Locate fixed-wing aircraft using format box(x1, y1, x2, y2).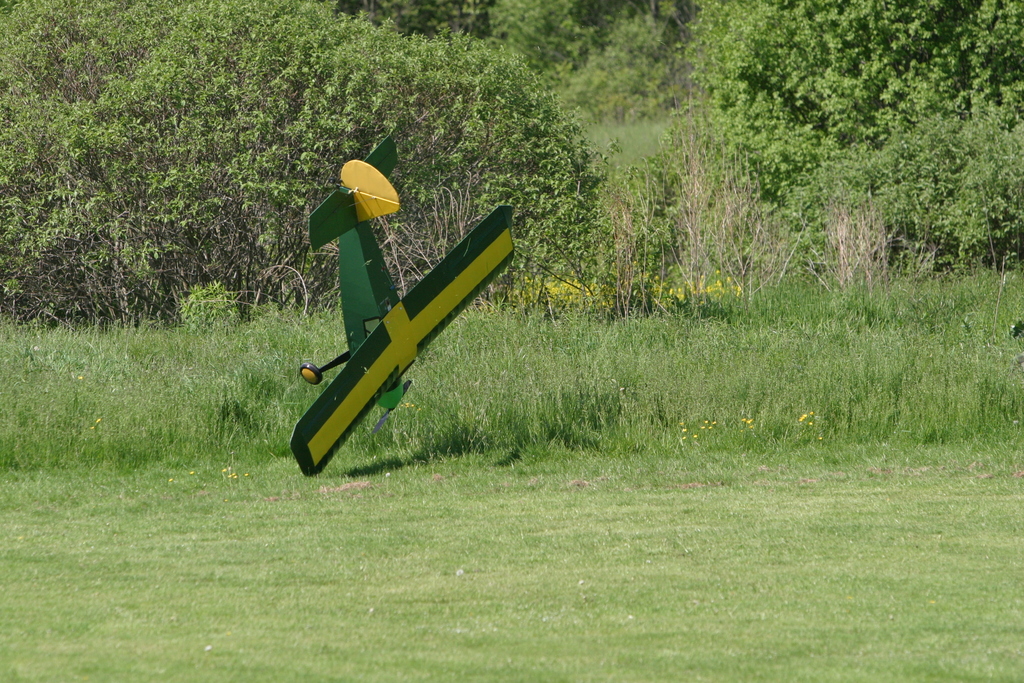
box(287, 135, 516, 475).
